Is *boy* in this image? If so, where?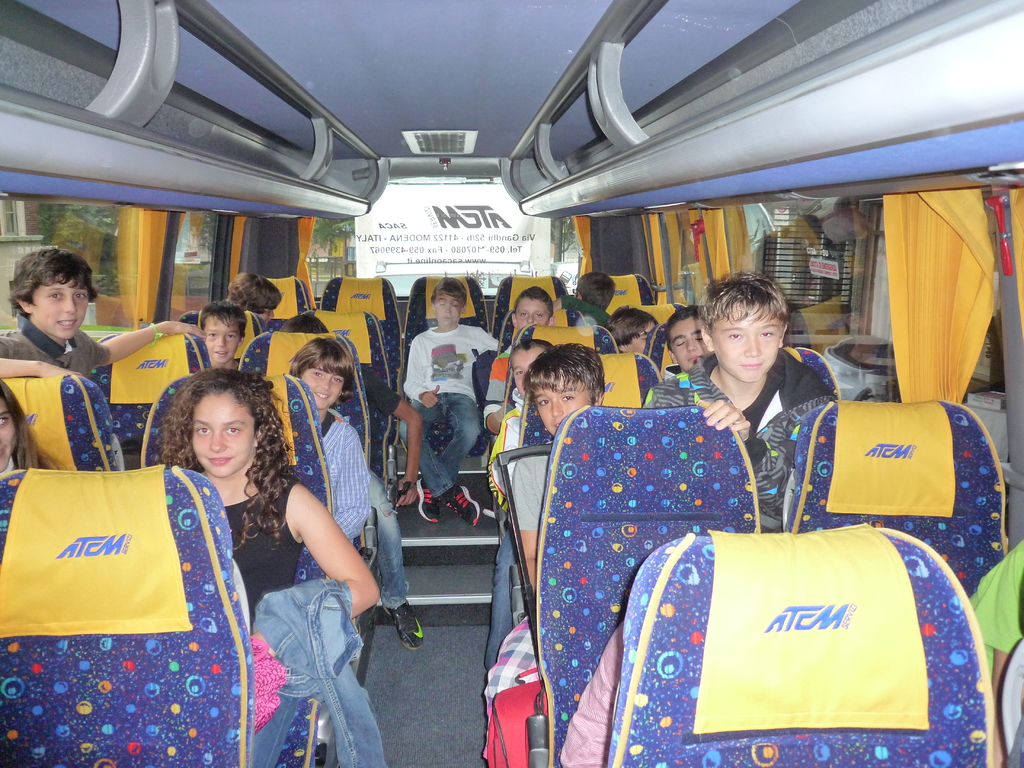
Yes, at locate(504, 288, 558, 329).
